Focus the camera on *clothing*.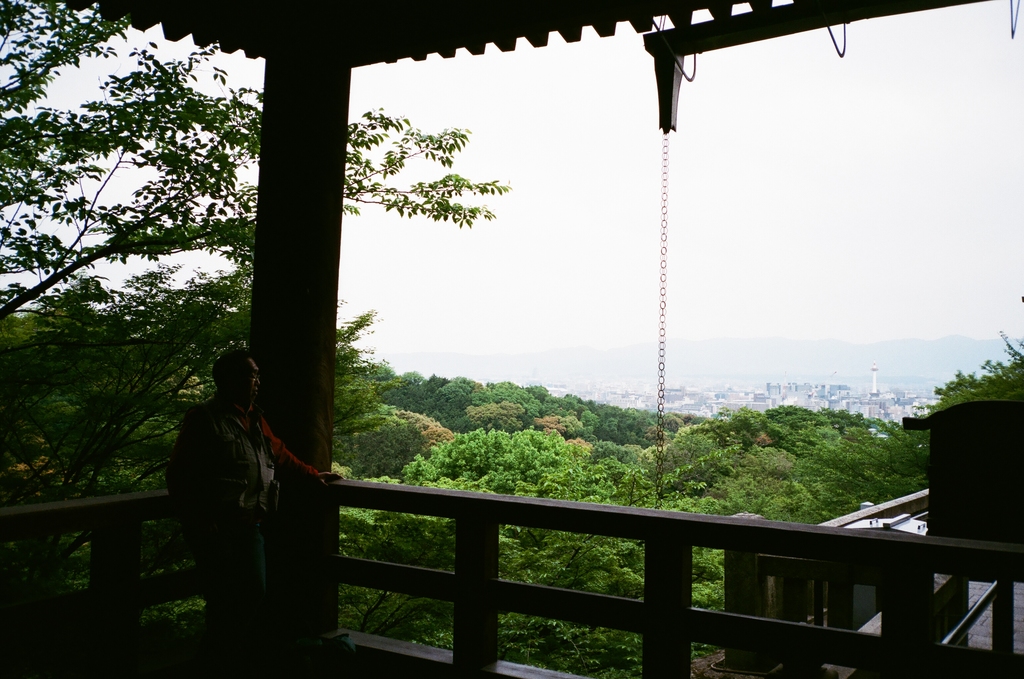
Focus region: {"left": 170, "top": 342, "right": 317, "bottom": 646}.
